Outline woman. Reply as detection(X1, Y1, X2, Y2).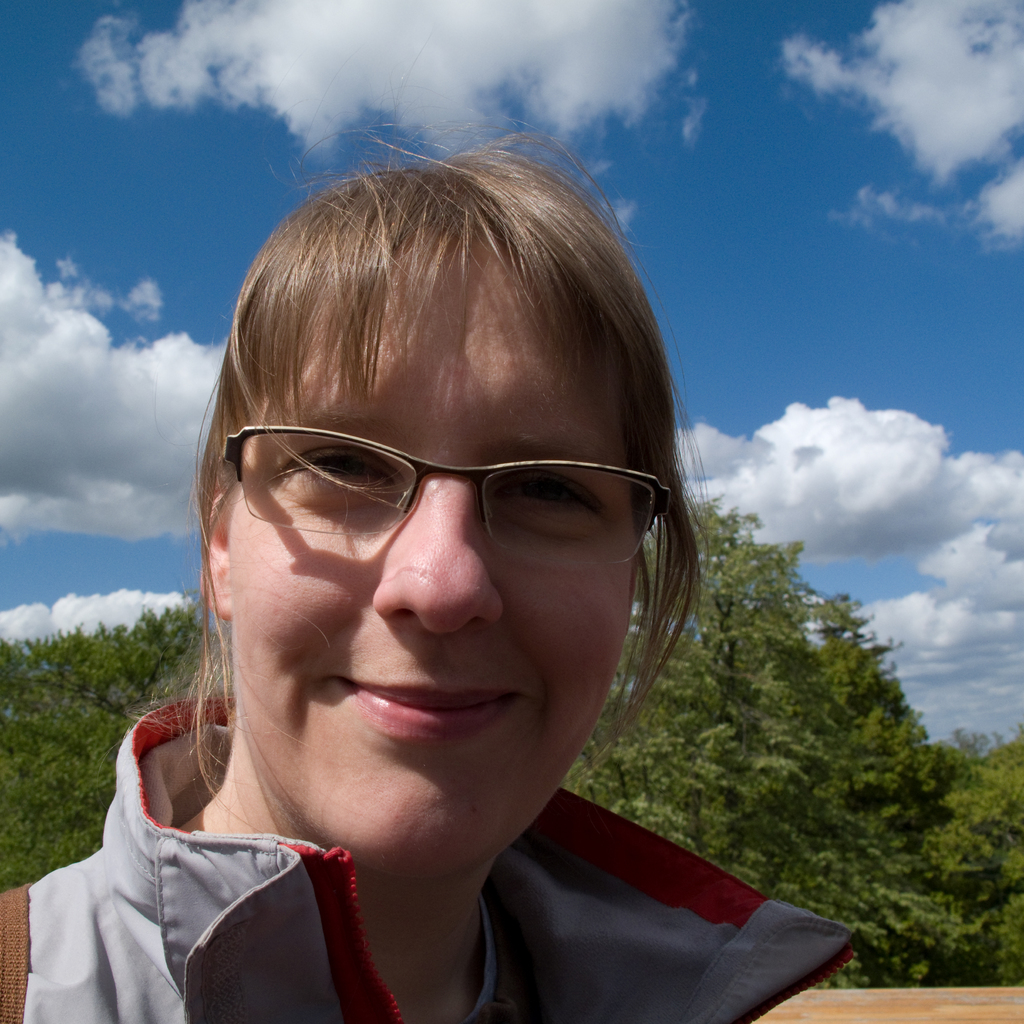
detection(11, 146, 903, 1023).
